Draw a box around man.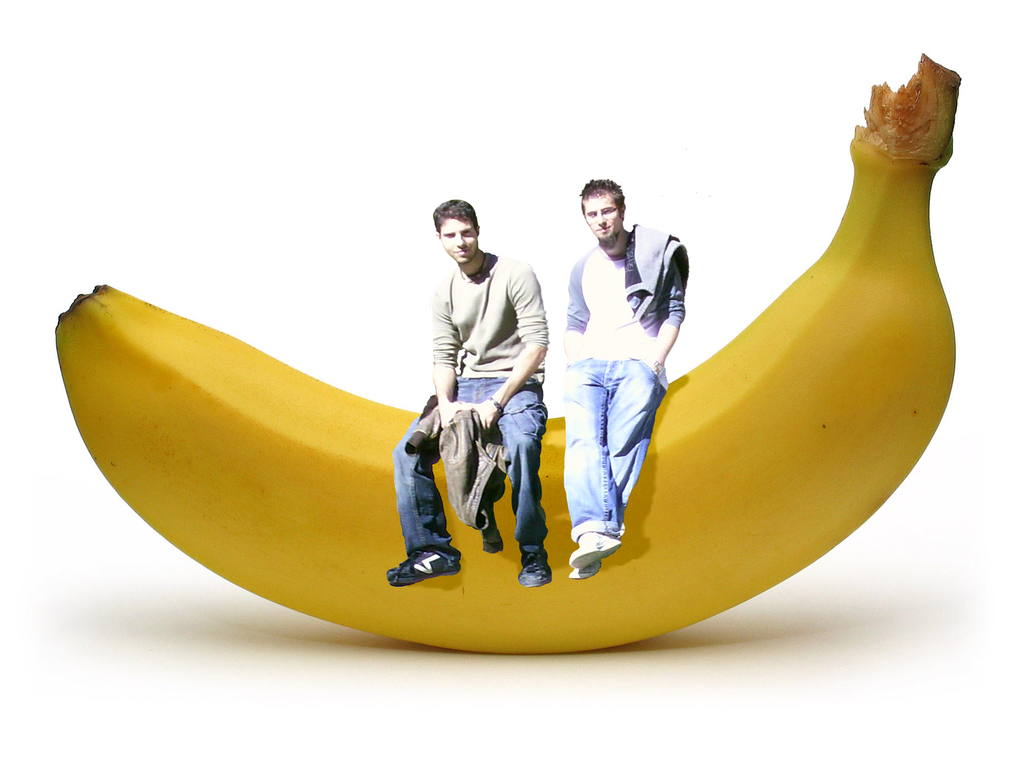
l=389, t=195, r=552, b=611.
